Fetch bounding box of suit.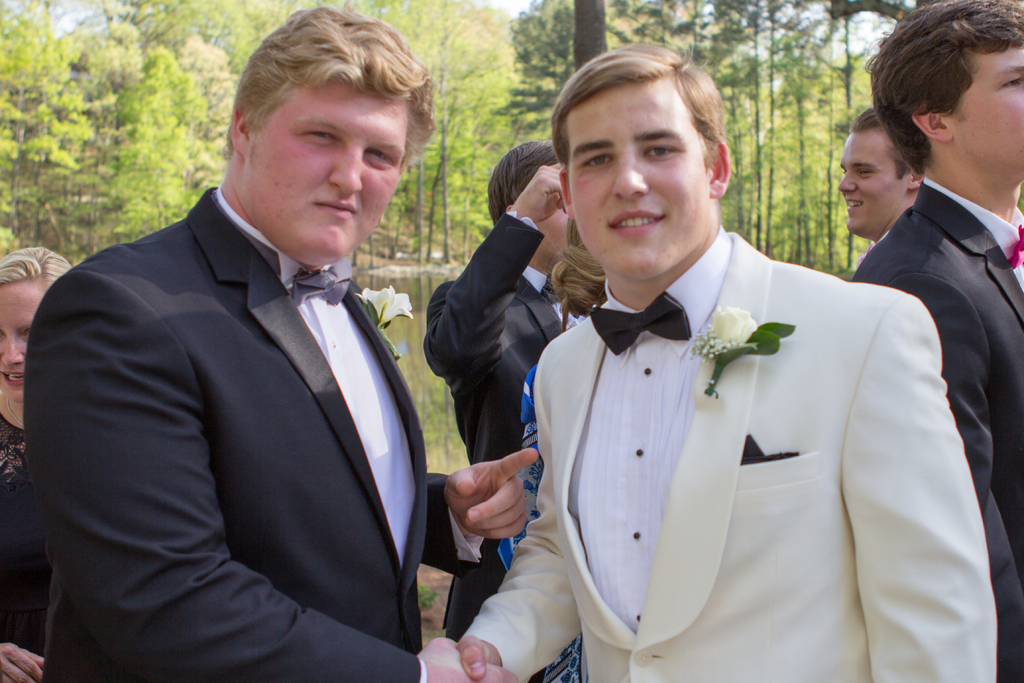
Bbox: bbox=[462, 226, 1007, 677].
